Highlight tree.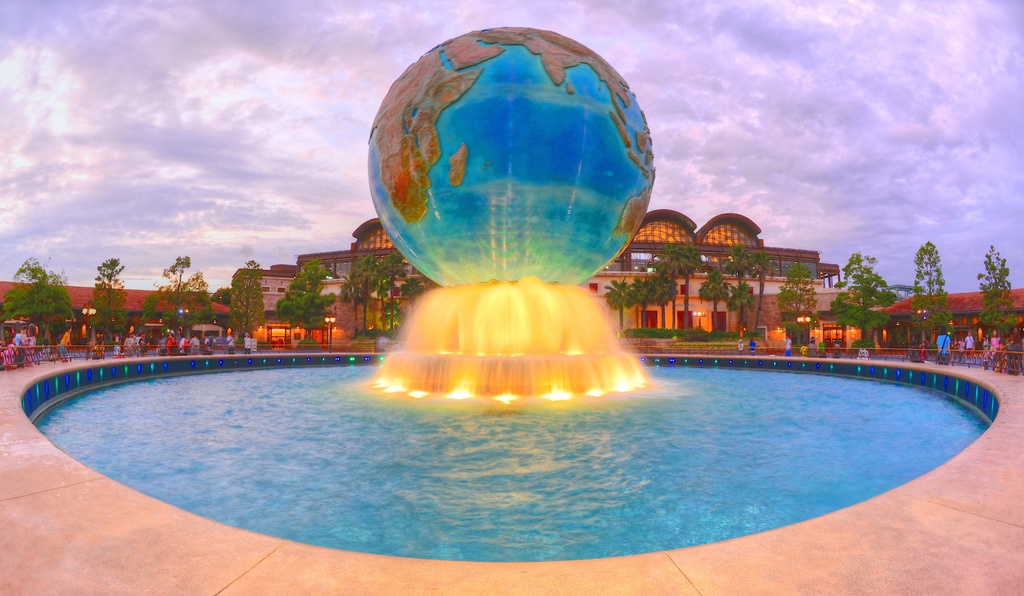
Highlighted region: x1=229, y1=260, x2=270, y2=345.
